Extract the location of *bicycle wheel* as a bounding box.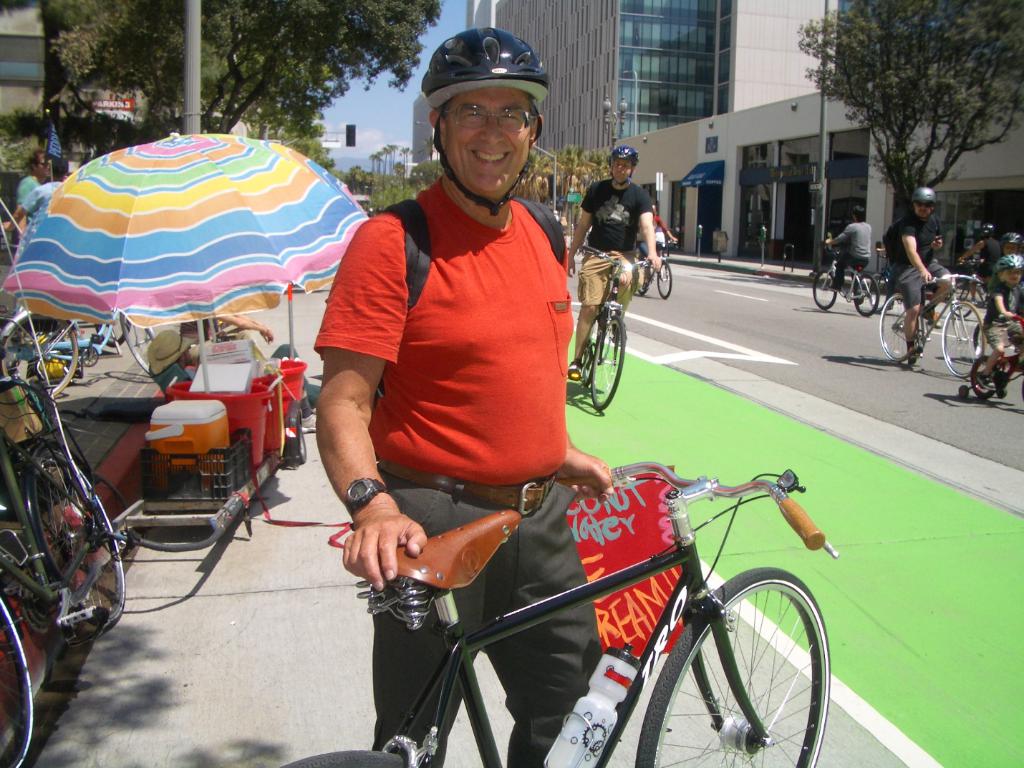
(left=122, top=315, right=155, bottom=379).
